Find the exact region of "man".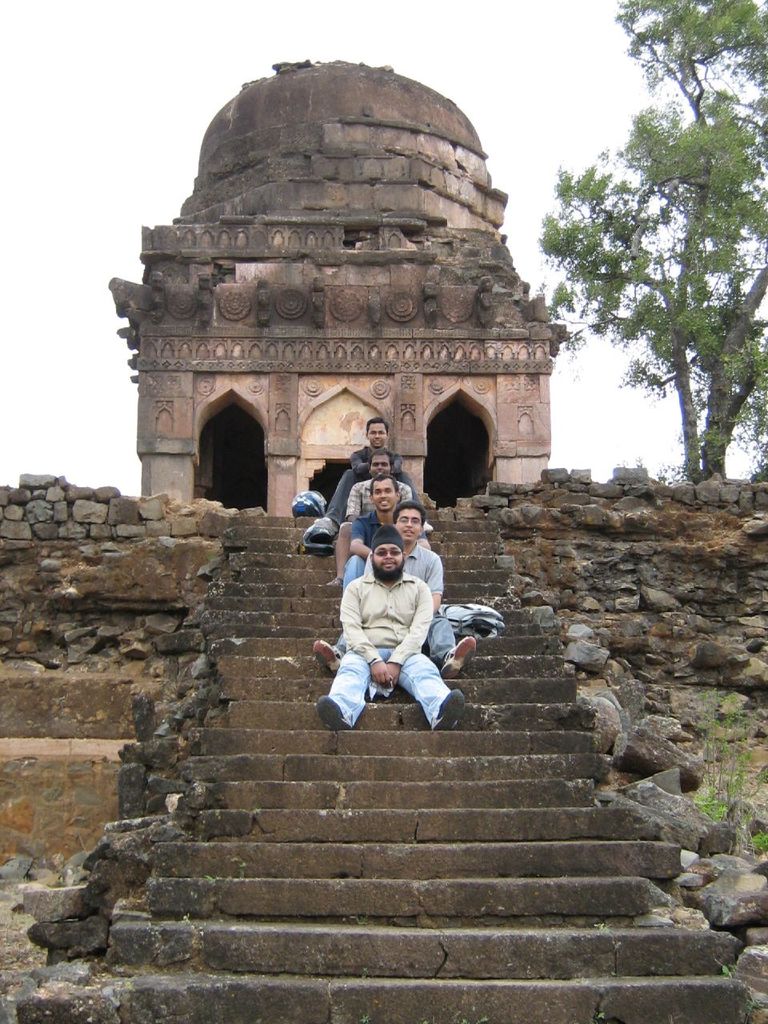
Exact region: 330,447,421,590.
